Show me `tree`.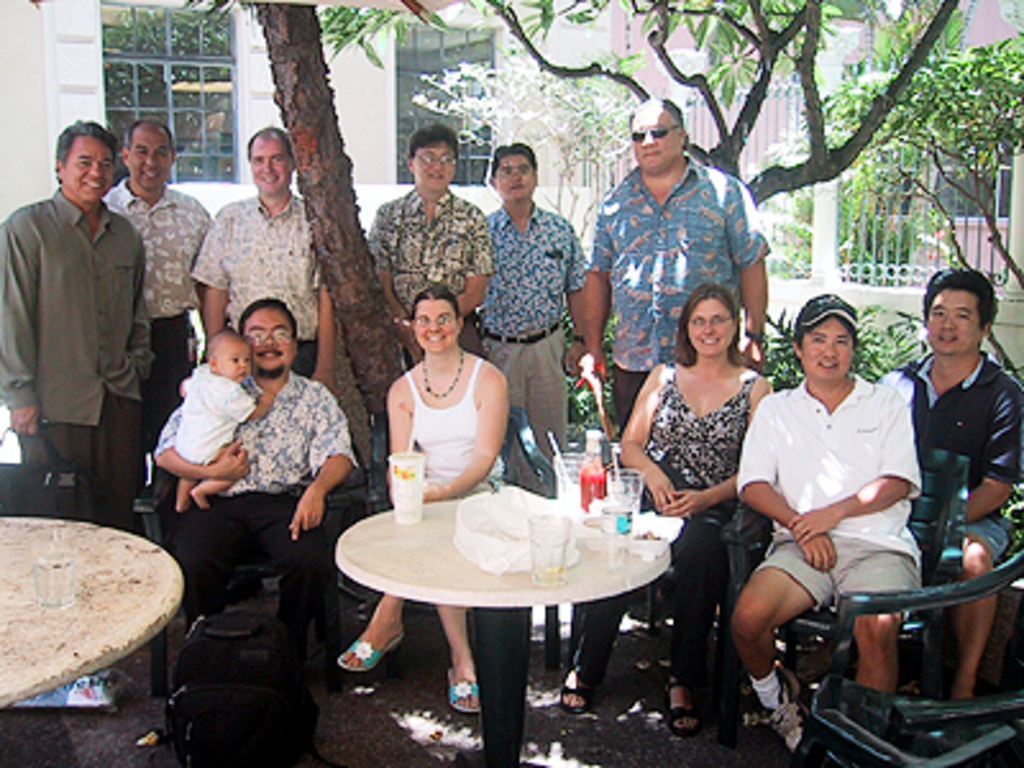
`tree` is here: bbox(174, 0, 1021, 433).
